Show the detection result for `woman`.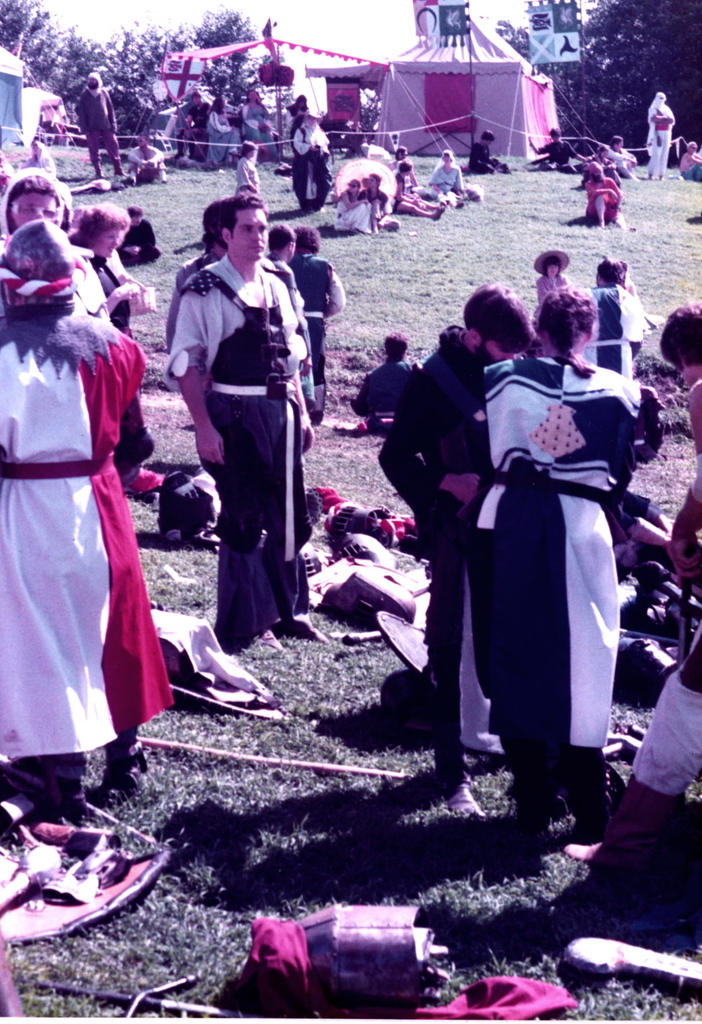
(x1=289, y1=91, x2=310, y2=121).
